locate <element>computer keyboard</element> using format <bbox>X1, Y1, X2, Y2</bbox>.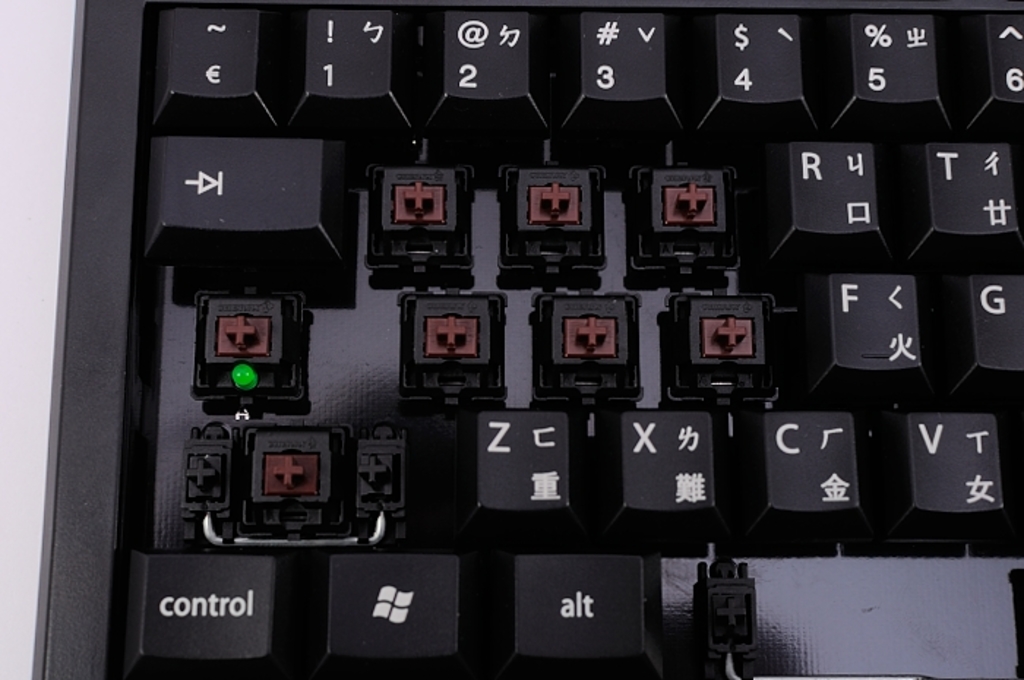
<bbox>29, 0, 1023, 679</bbox>.
